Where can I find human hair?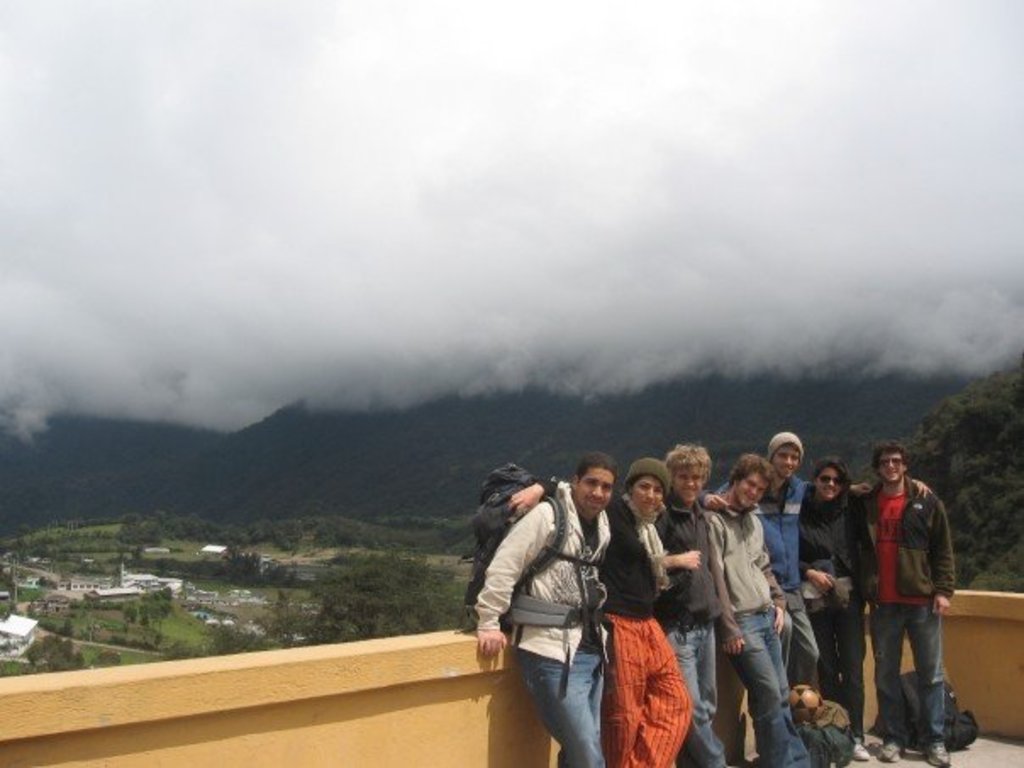
You can find it at (left=812, top=458, right=851, bottom=498).
